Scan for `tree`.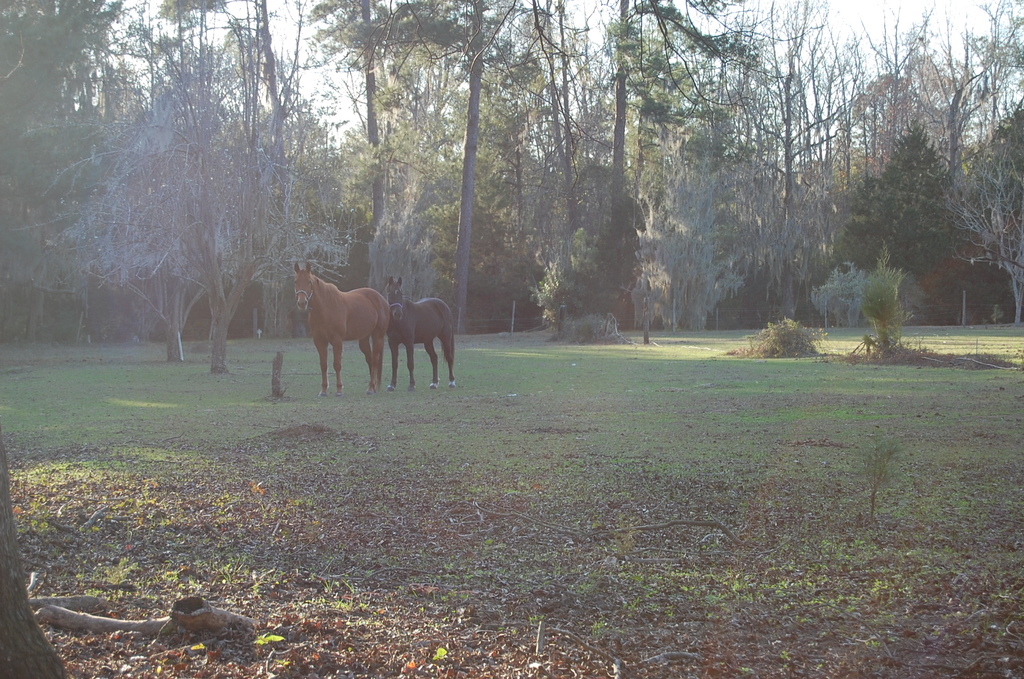
Scan result: {"left": 593, "top": 0, "right": 635, "bottom": 332}.
